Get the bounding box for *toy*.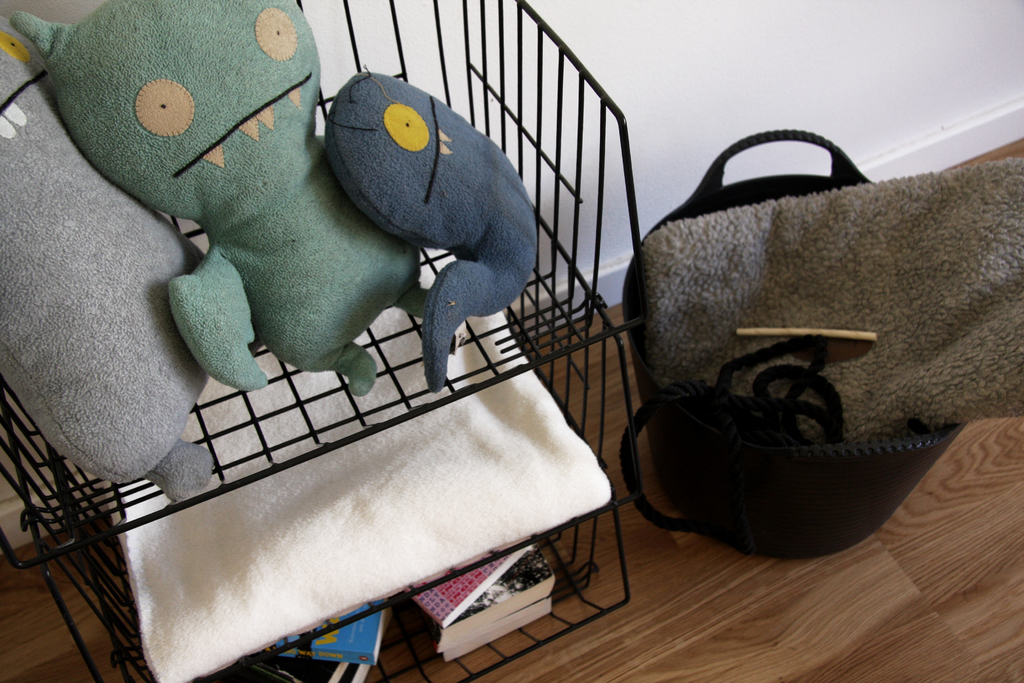
<box>0,12,222,506</box>.
